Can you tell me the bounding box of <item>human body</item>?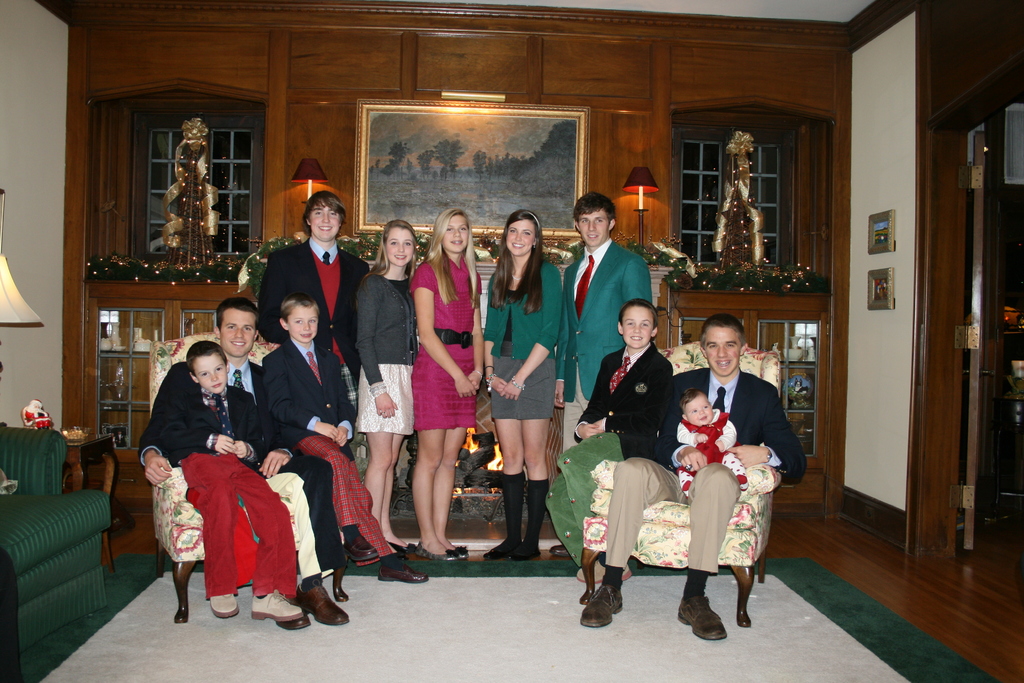
left=557, top=241, right=648, bottom=431.
